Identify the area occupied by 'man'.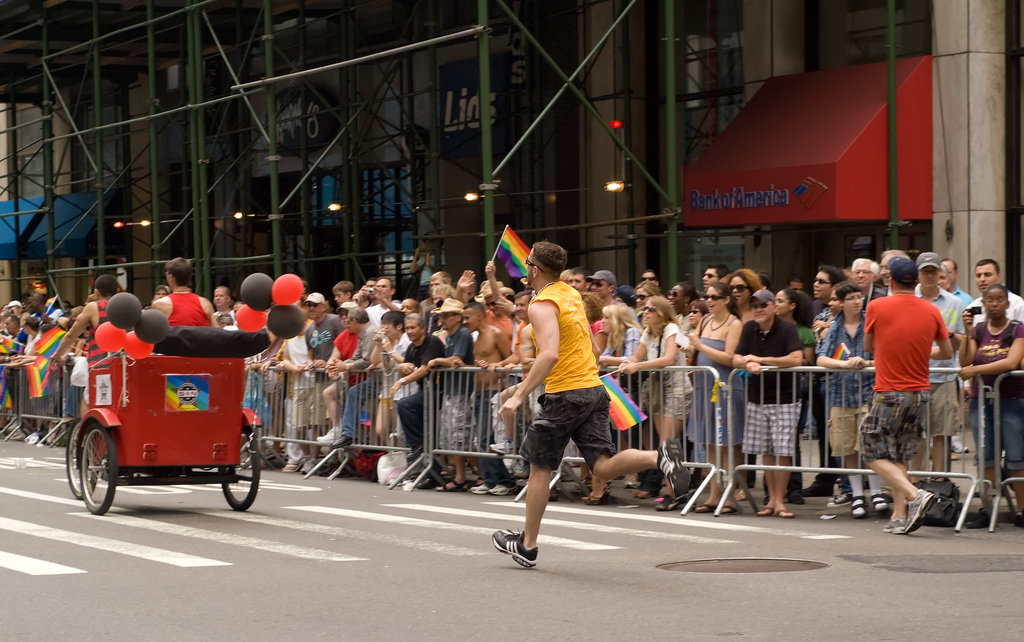
Area: [858,256,956,536].
